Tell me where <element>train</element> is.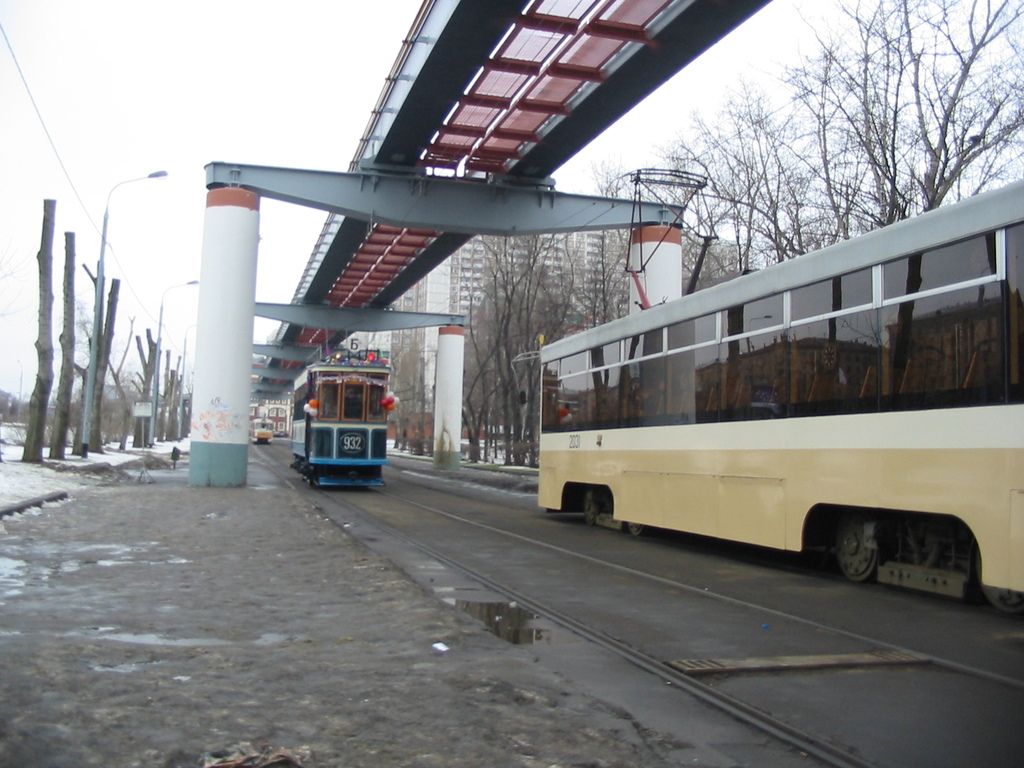
<element>train</element> is at left=510, top=165, right=1023, bottom=610.
